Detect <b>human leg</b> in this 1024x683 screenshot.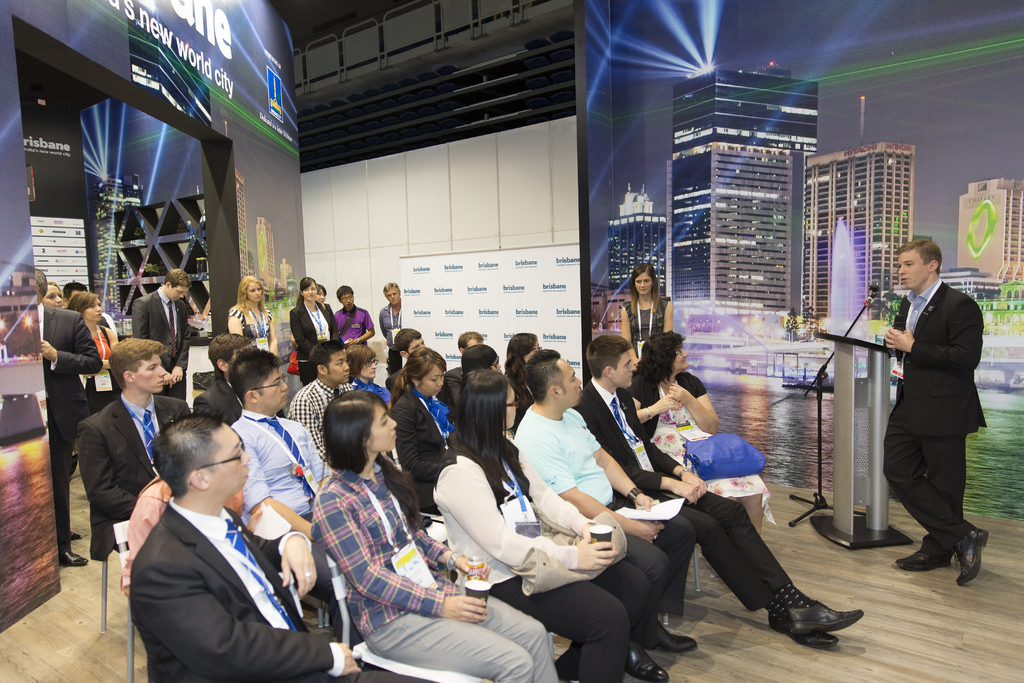
Detection: <bbox>614, 511, 698, 648</bbox>.
